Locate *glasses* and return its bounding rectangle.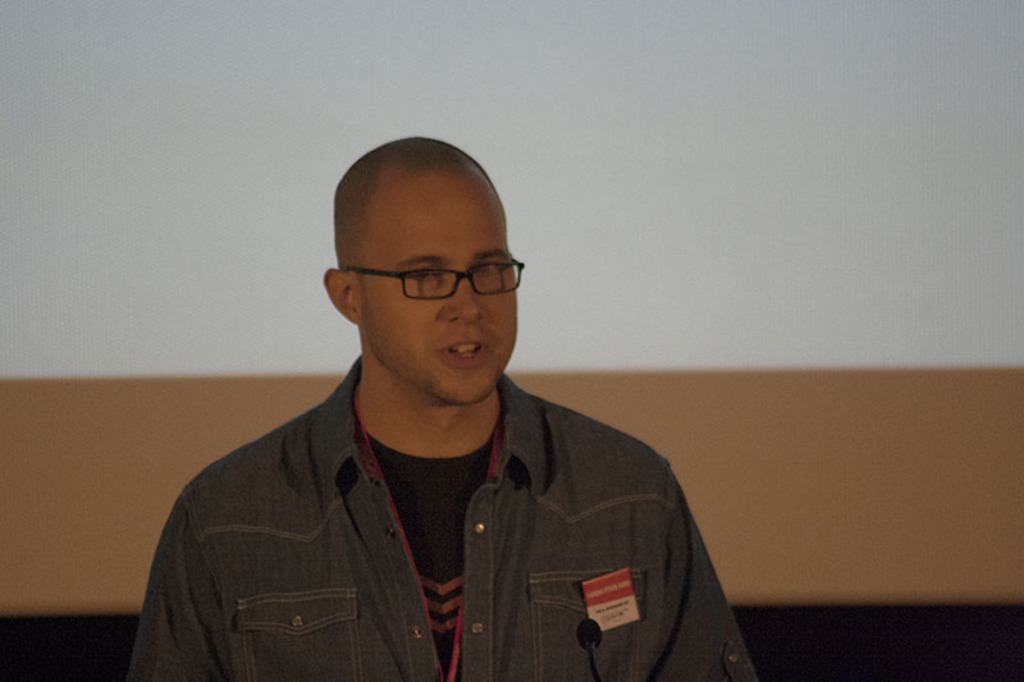
<box>353,250,511,305</box>.
